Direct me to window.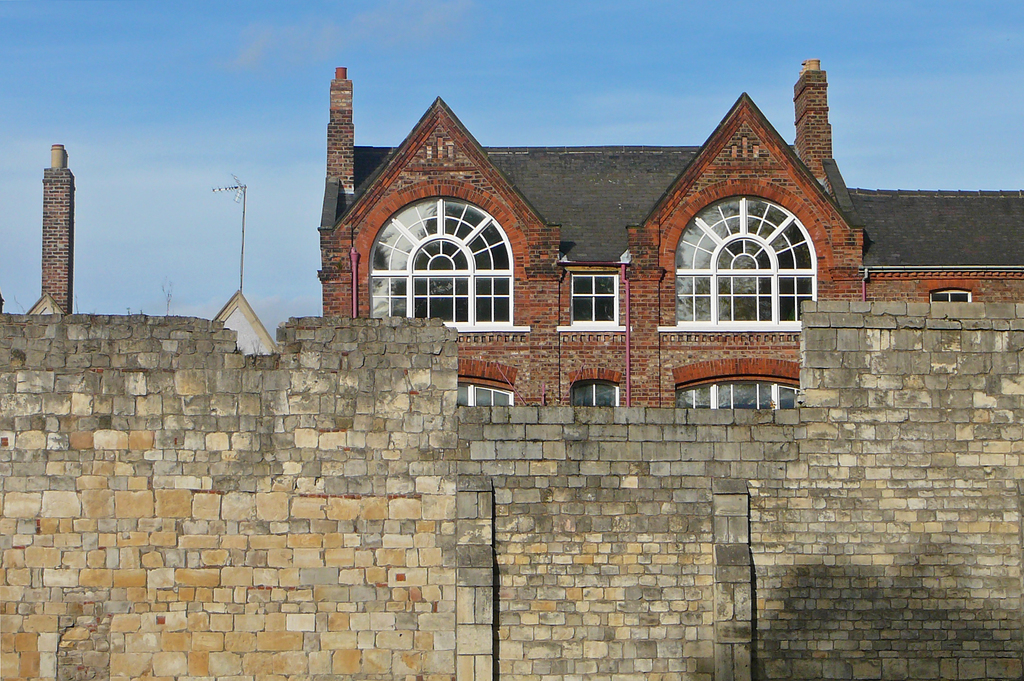
Direction: bbox=[364, 197, 508, 324].
